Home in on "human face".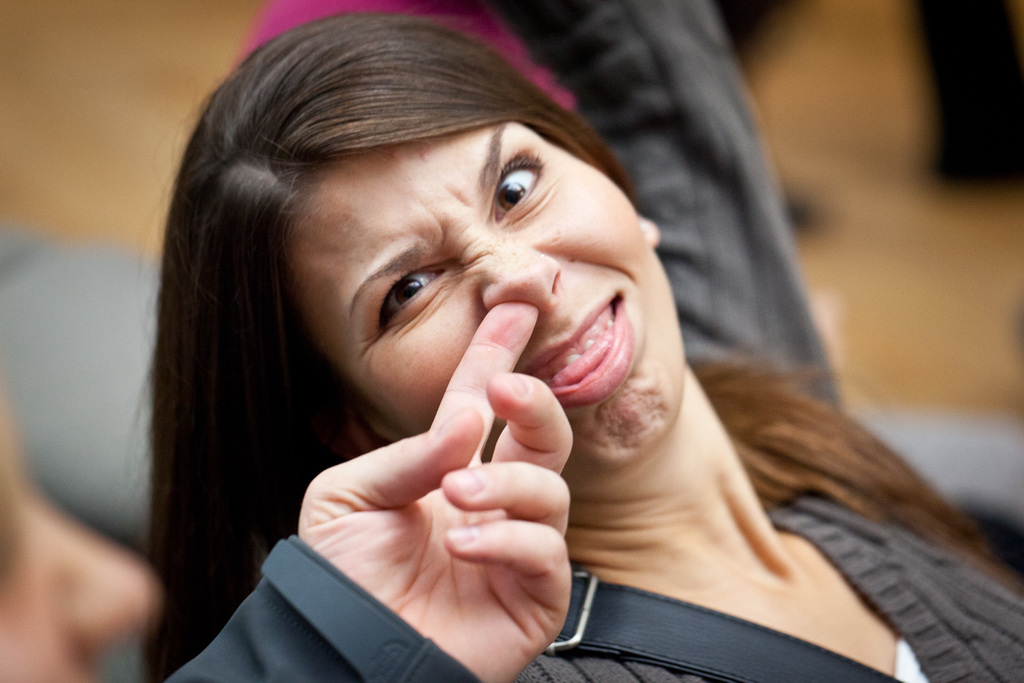
Homed in at left=247, top=36, right=659, bottom=475.
